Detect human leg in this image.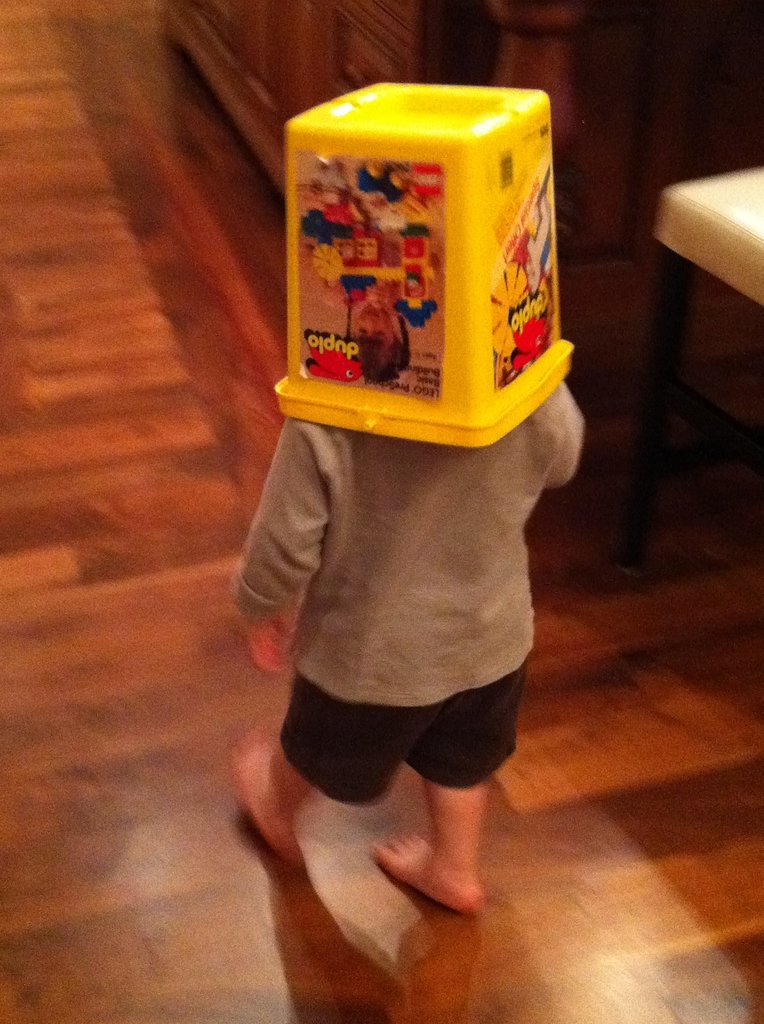
Detection: bbox(230, 722, 289, 874).
